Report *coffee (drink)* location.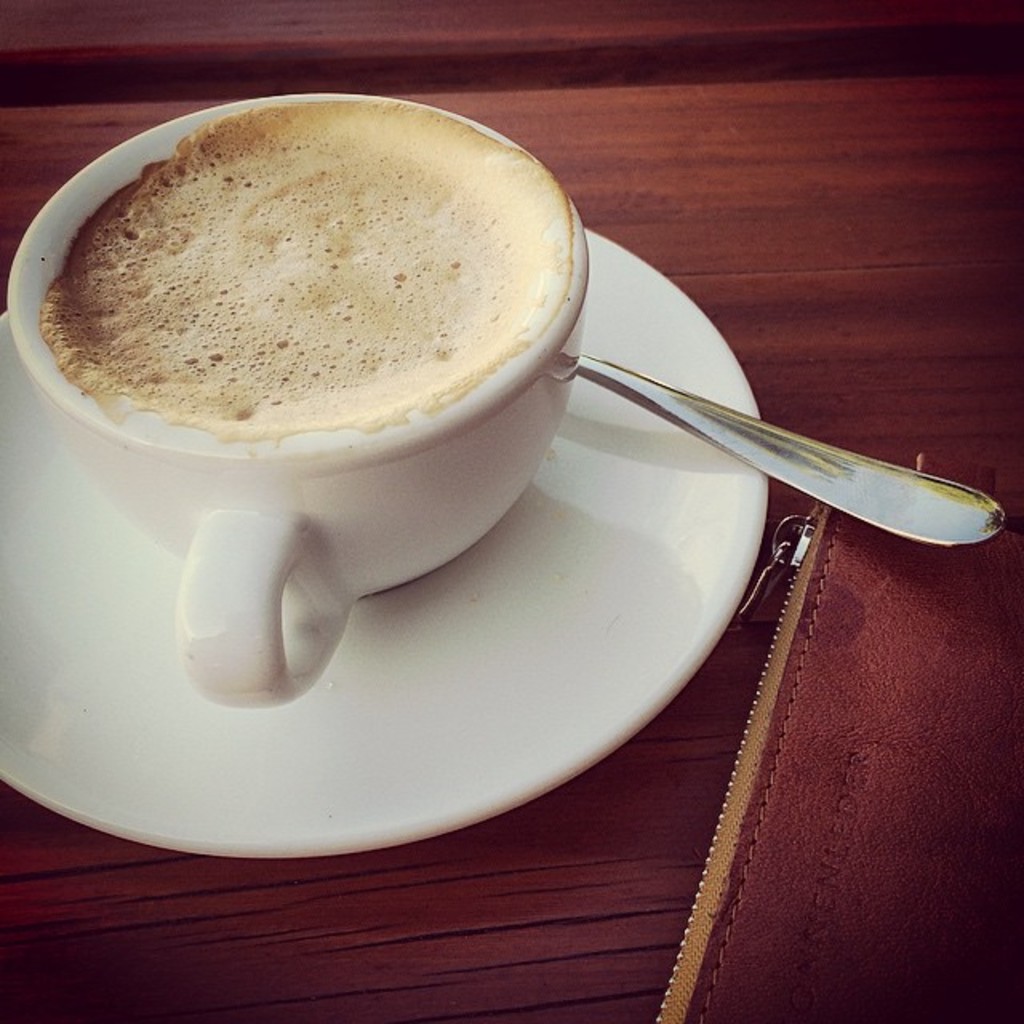
Report: 56,106,586,536.
